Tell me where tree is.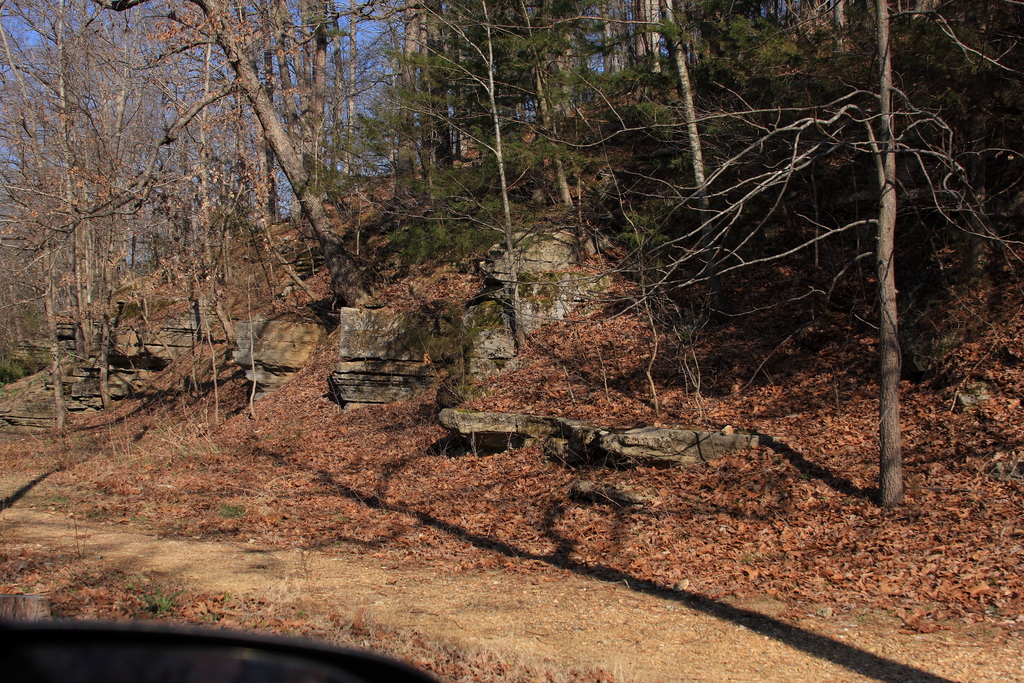
tree is at <bbox>652, 0, 760, 110</bbox>.
